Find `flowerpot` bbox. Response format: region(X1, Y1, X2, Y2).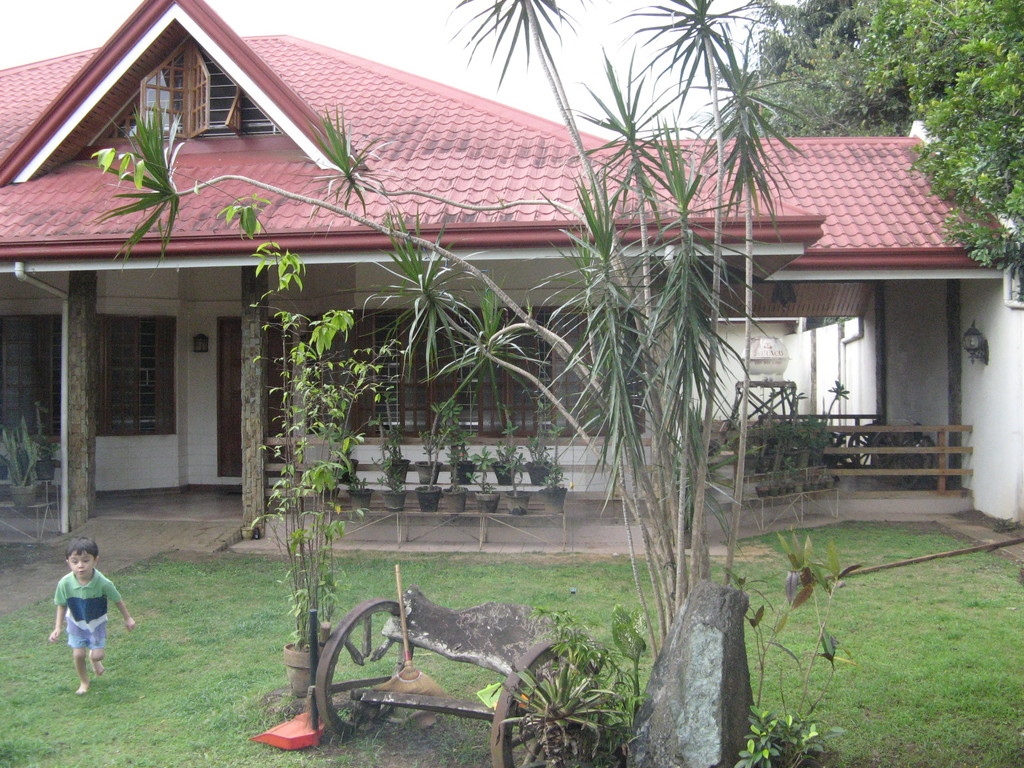
region(332, 457, 362, 479).
